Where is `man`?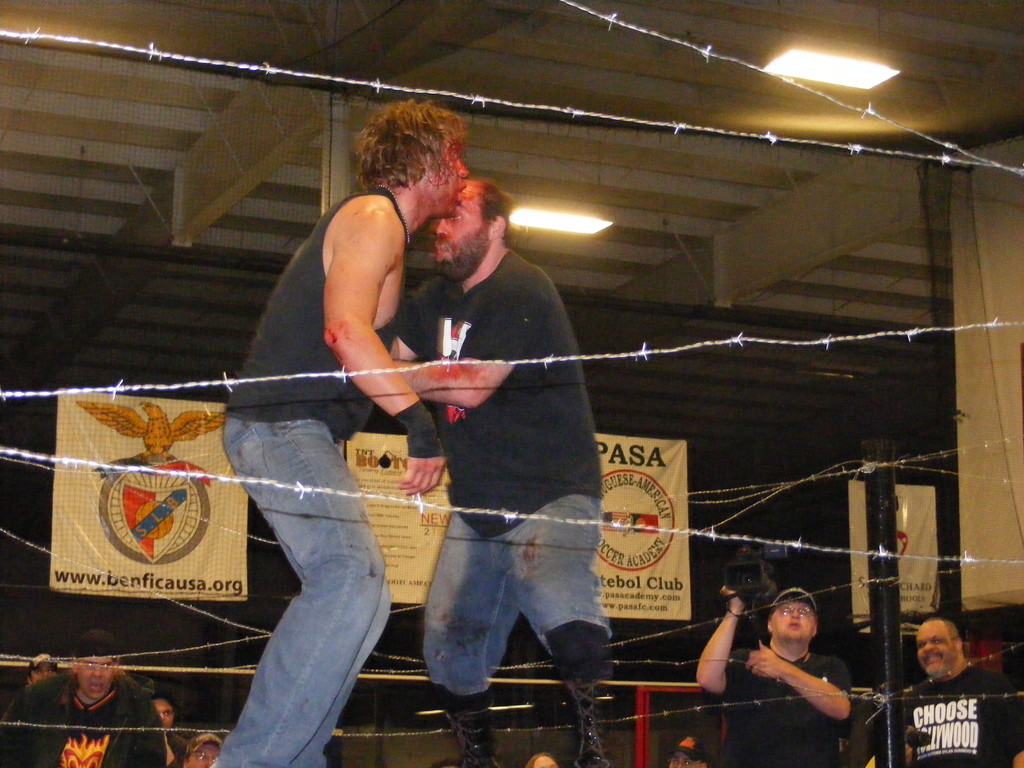
{"x1": 31, "y1": 653, "x2": 58, "y2": 682}.
